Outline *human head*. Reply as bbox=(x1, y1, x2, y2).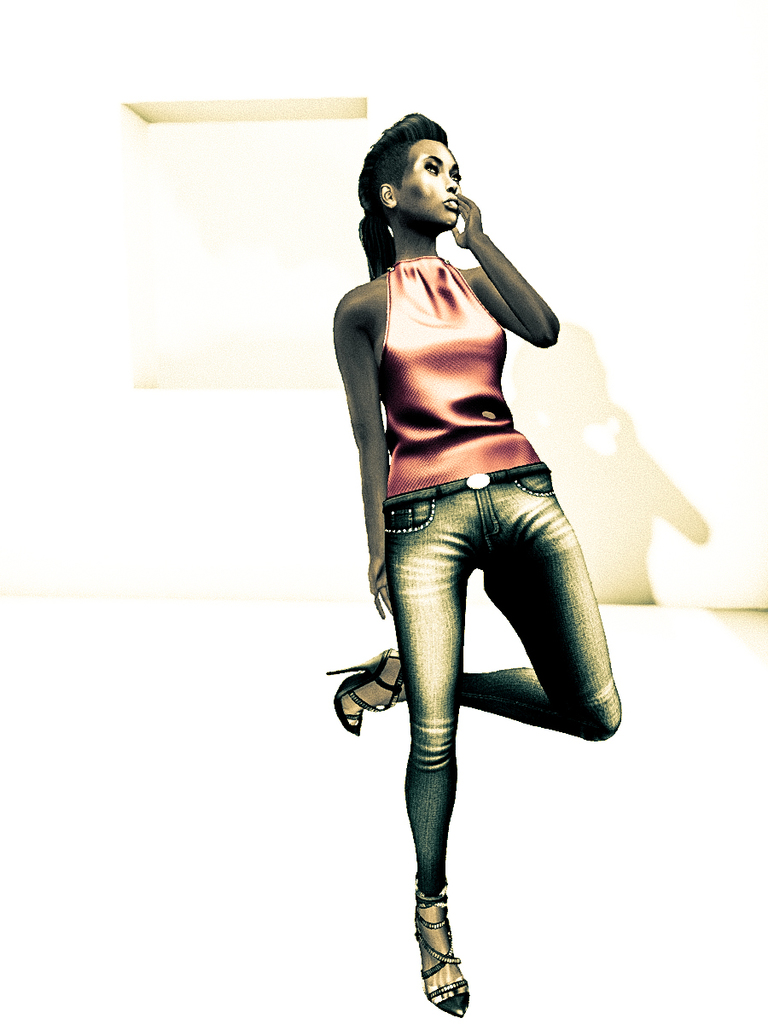
bbox=(378, 115, 476, 252).
